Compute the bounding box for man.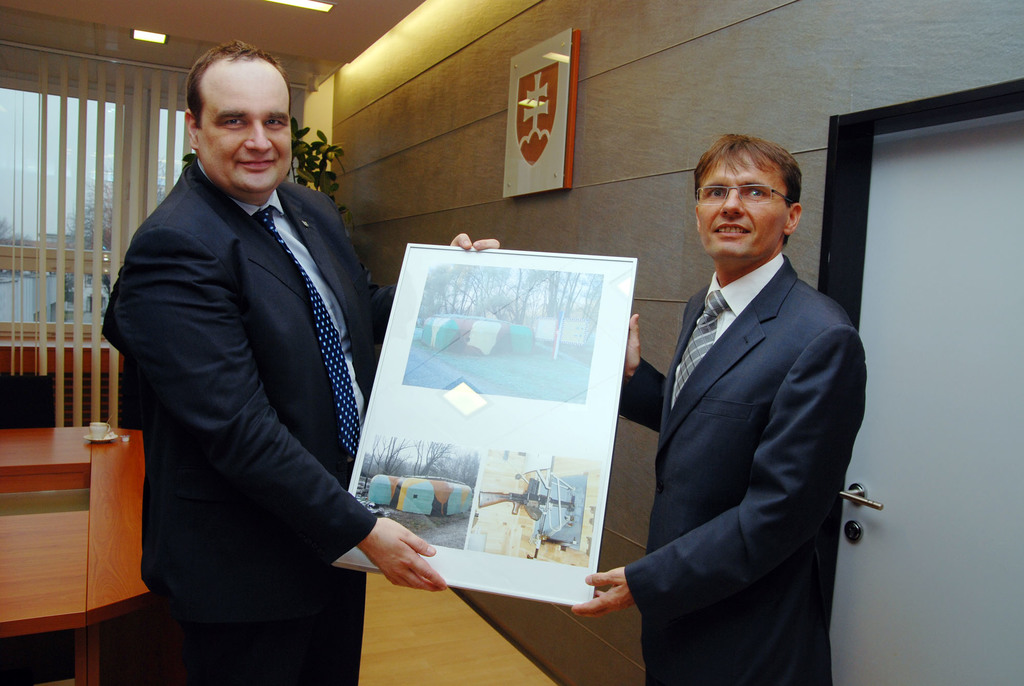
x1=564, y1=132, x2=868, y2=685.
